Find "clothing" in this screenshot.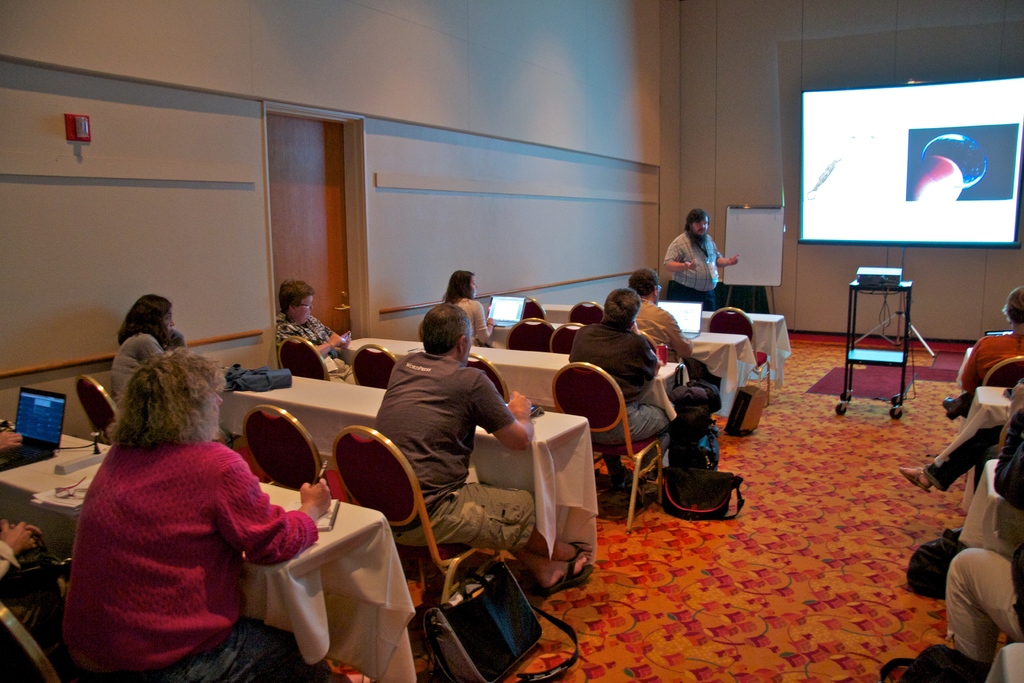
The bounding box for "clothing" is left=919, top=370, right=1023, bottom=497.
